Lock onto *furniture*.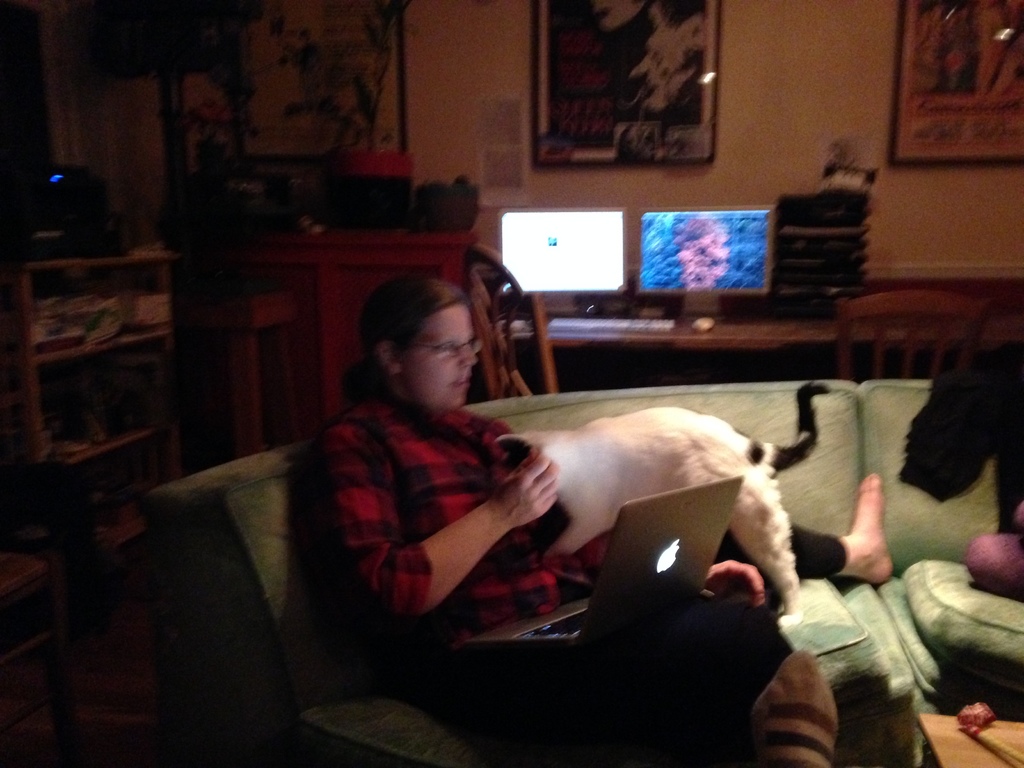
Locked: [left=173, top=225, right=488, bottom=445].
